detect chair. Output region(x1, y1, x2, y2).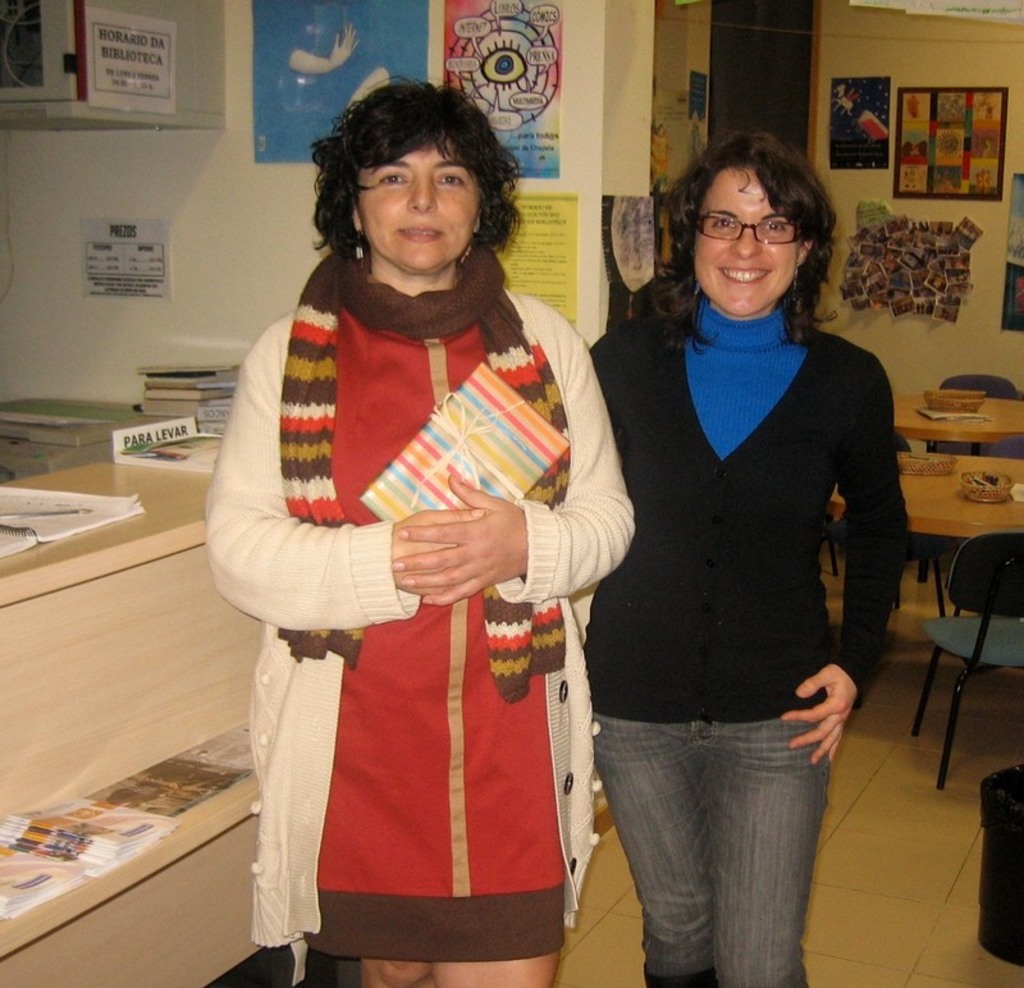
region(911, 371, 1023, 581).
